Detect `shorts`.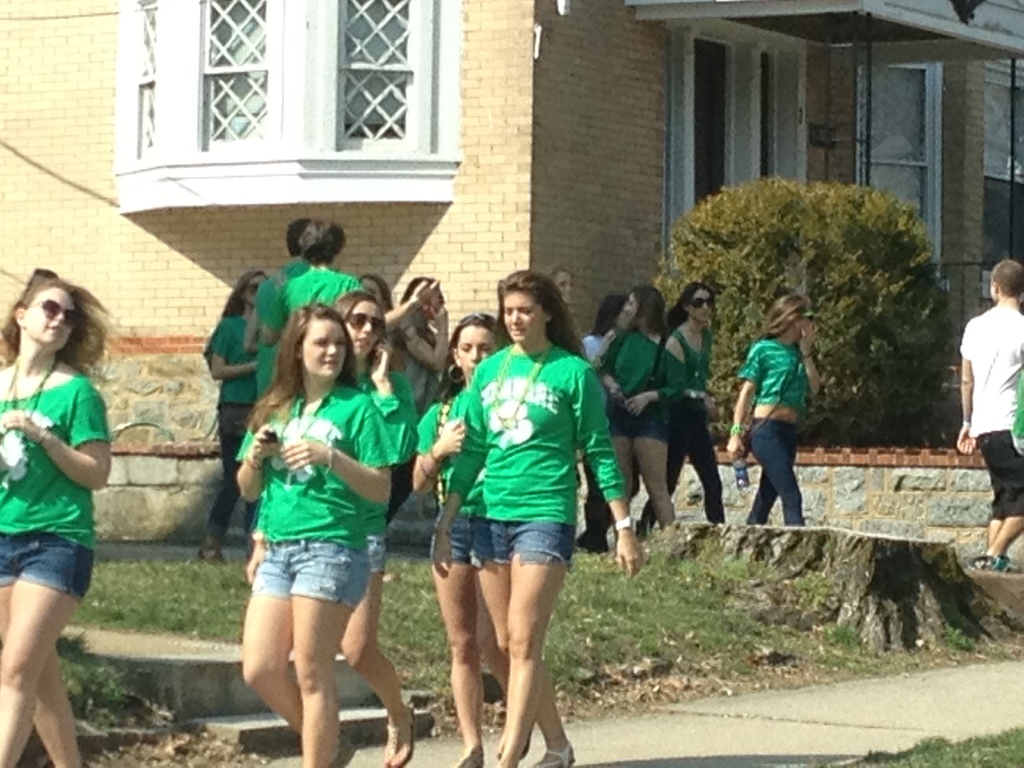
Detected at {"x1": 466, "y1": 512, "x2": 578, "y2": 566}.
